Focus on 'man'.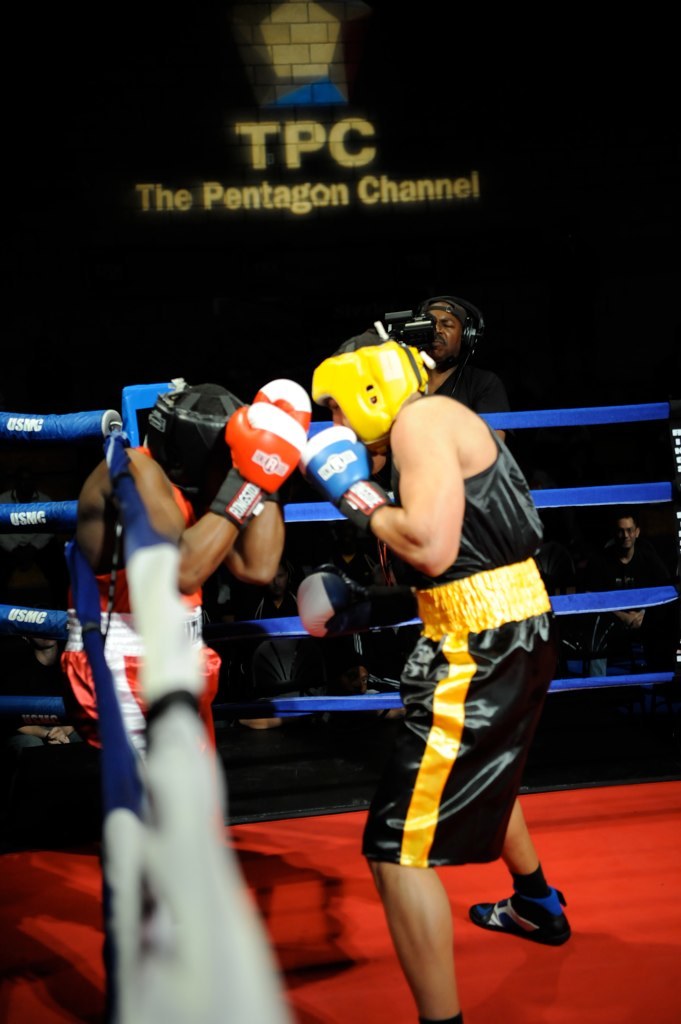
Focused at box(63, 384, 315, 985).
